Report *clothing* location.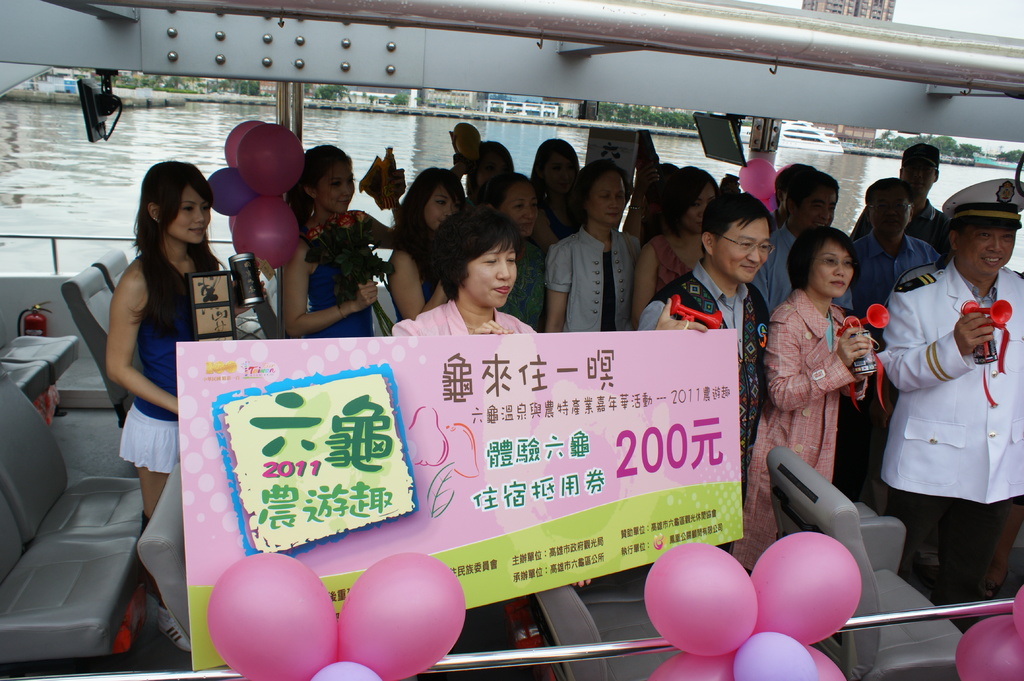
Report: region(392, 298, 543, 339).
